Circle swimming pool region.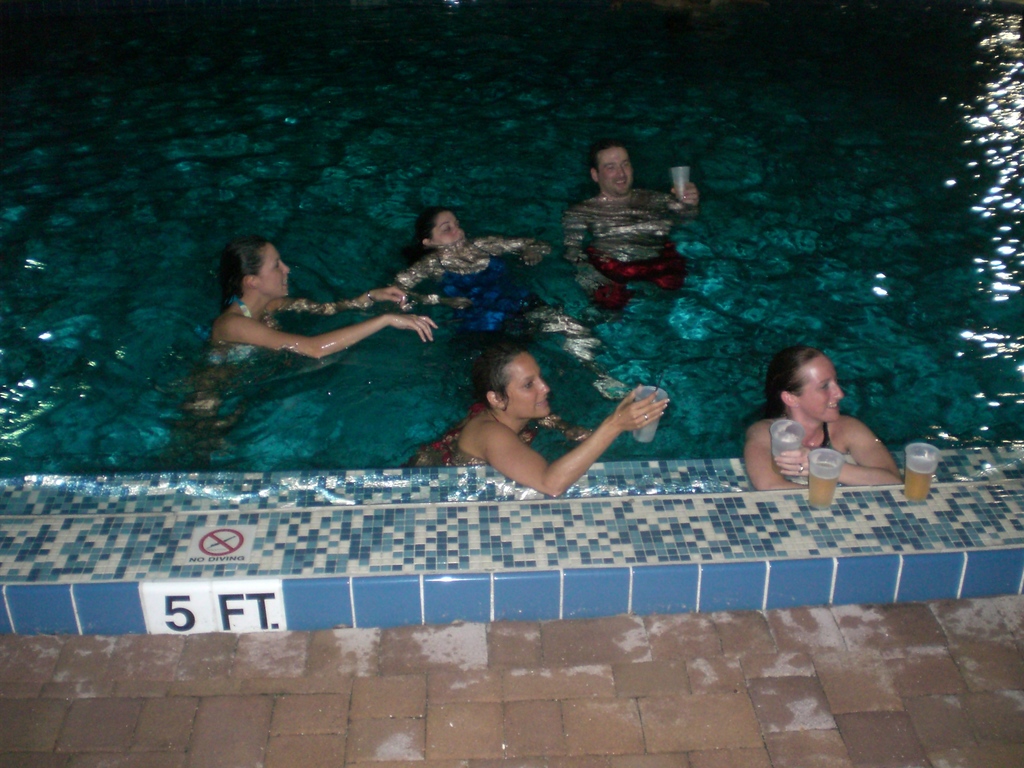
Region: (x1=0, y1=0, x2=1023, y2=634).
